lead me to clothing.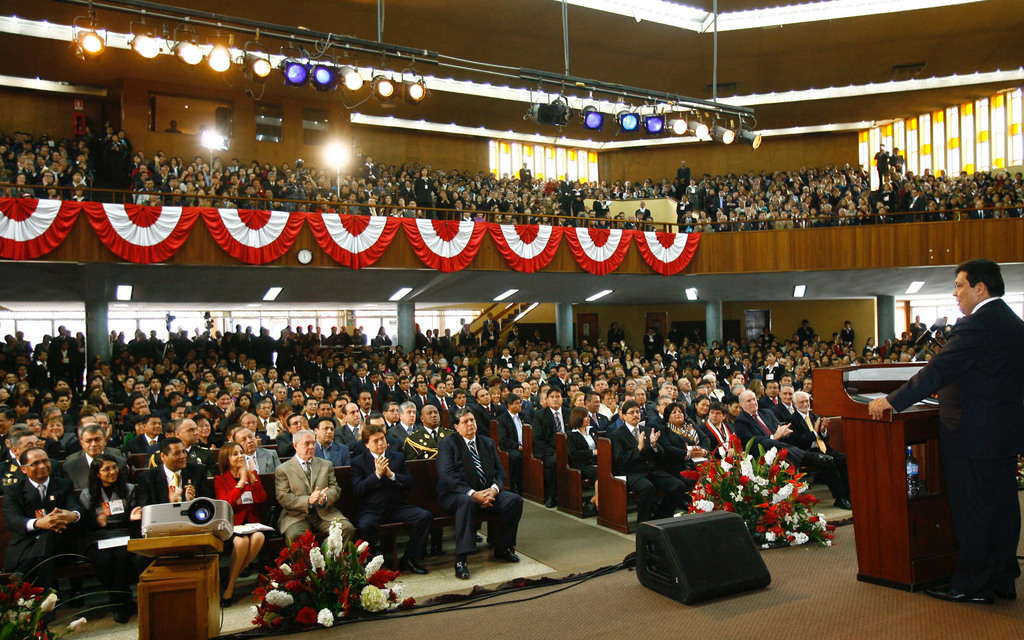
Lead to detection(500, 414, 523, 482).
